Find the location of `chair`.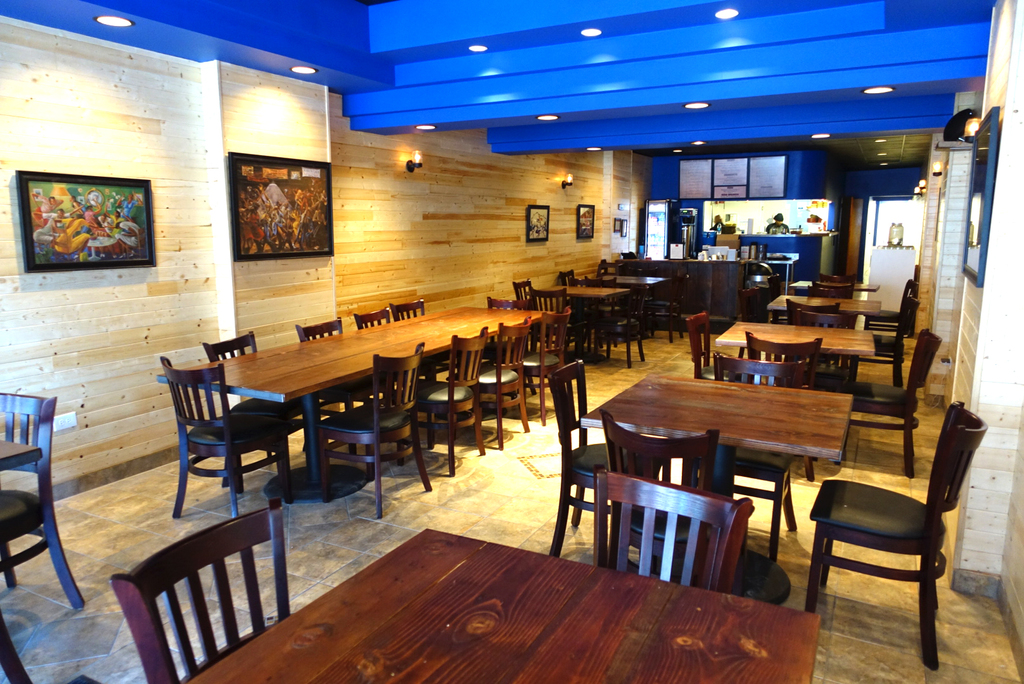
Location: {"x1": 509, "y1": 278, "x2": 557, "y2": 347}.
